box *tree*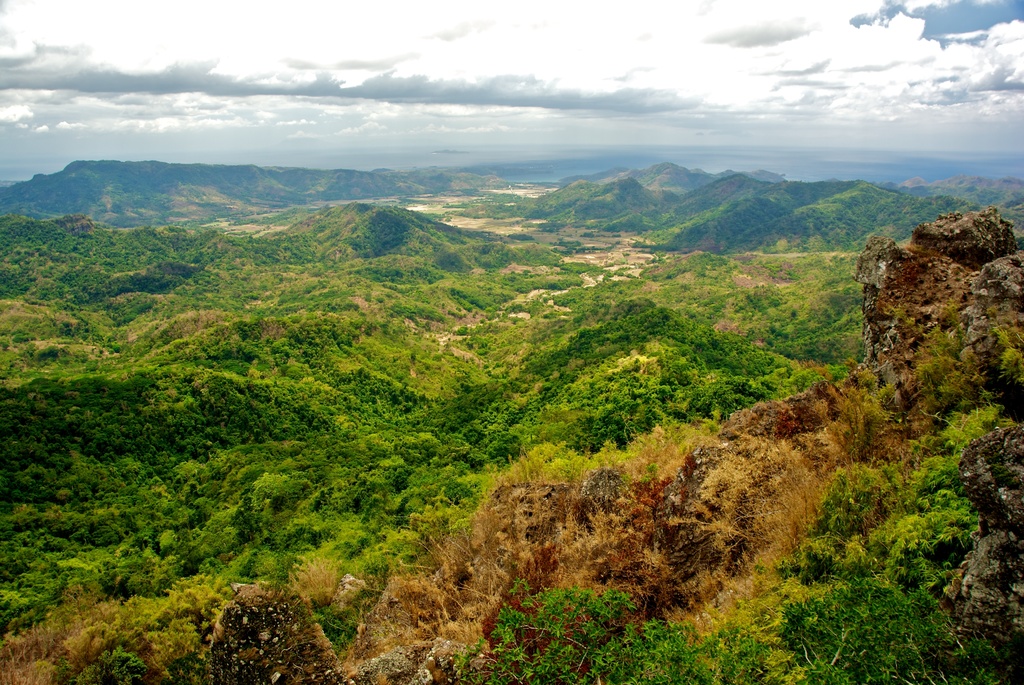
pyautogui.locateOnScreen(187, 574, 324, 670)
